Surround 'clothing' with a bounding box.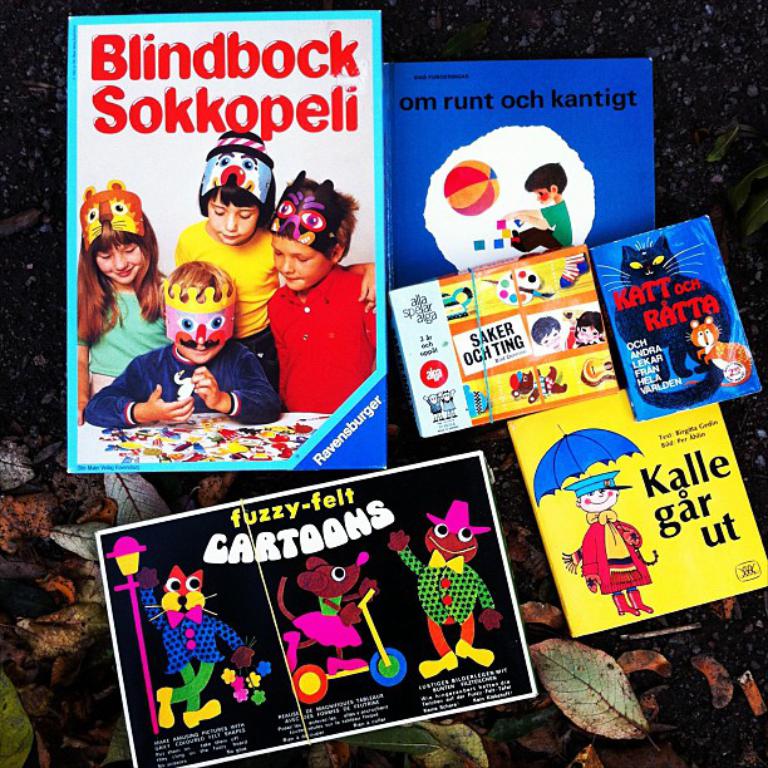
146,585,238,714.
